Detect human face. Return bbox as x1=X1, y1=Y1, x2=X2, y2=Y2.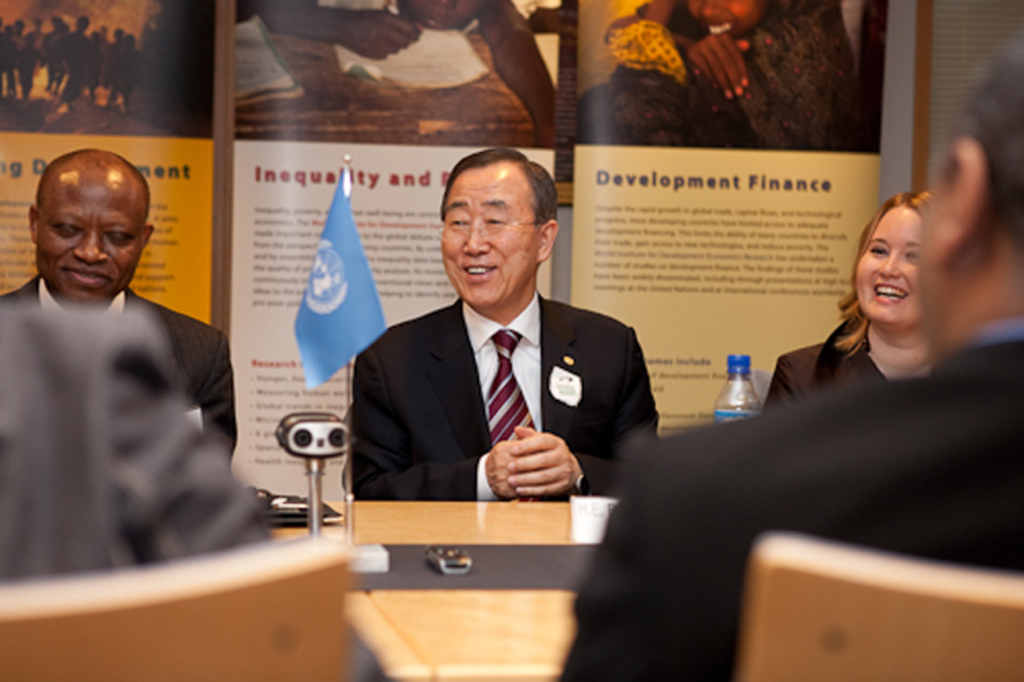
x1=441, y1=163, x2=536, y2=304.
